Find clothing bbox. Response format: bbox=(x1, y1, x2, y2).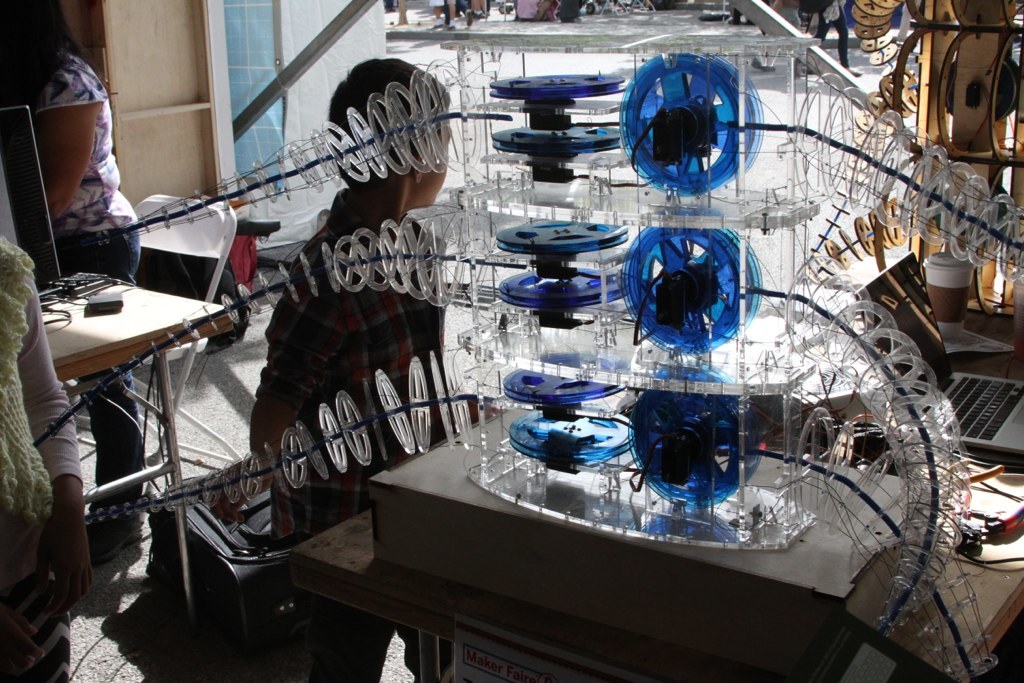
bbox=(252, 187, 449, 546).
